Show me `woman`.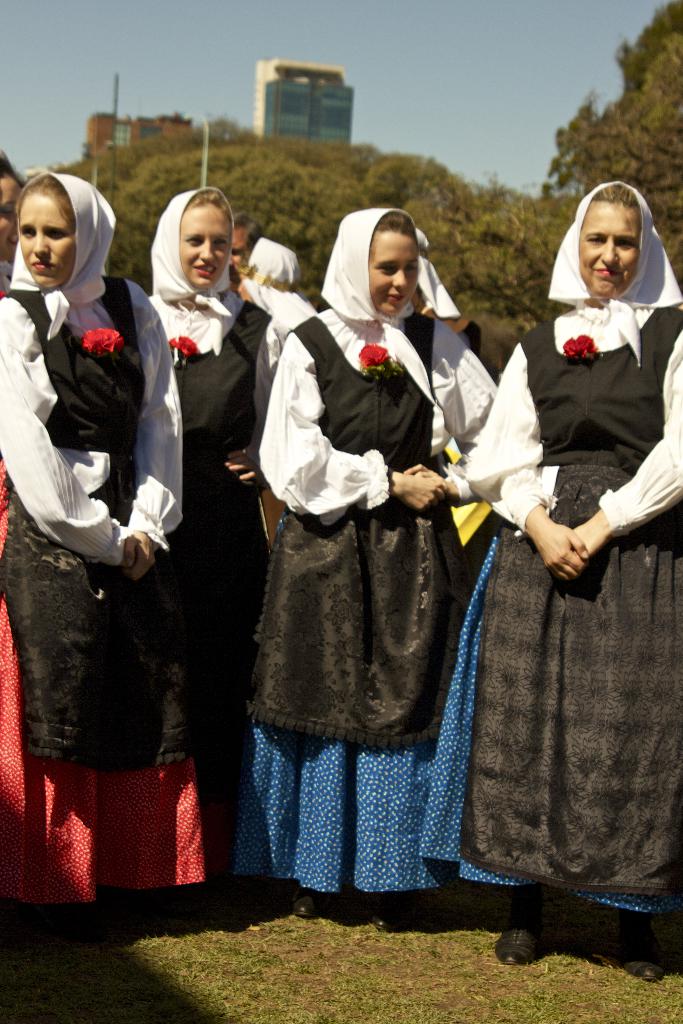
`woman` is here: crop(136, 180, 288, 886).
